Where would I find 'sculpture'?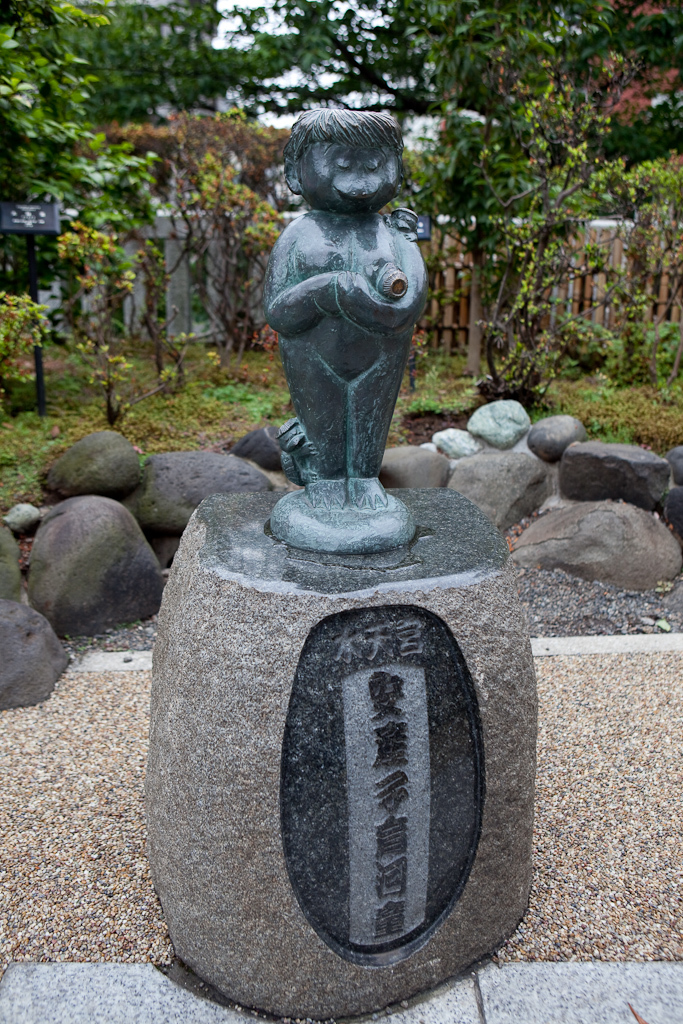
At bbox(271, 100, 422, 540).
